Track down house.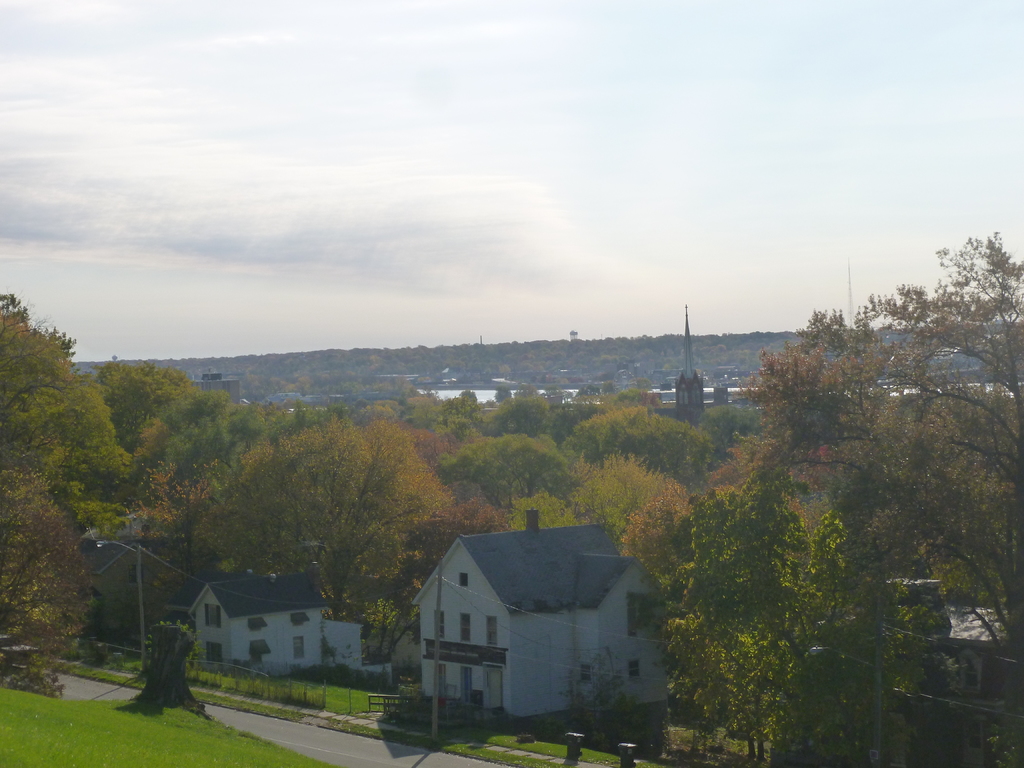
Tracked to bbox=[648, 383, 676, 409].
